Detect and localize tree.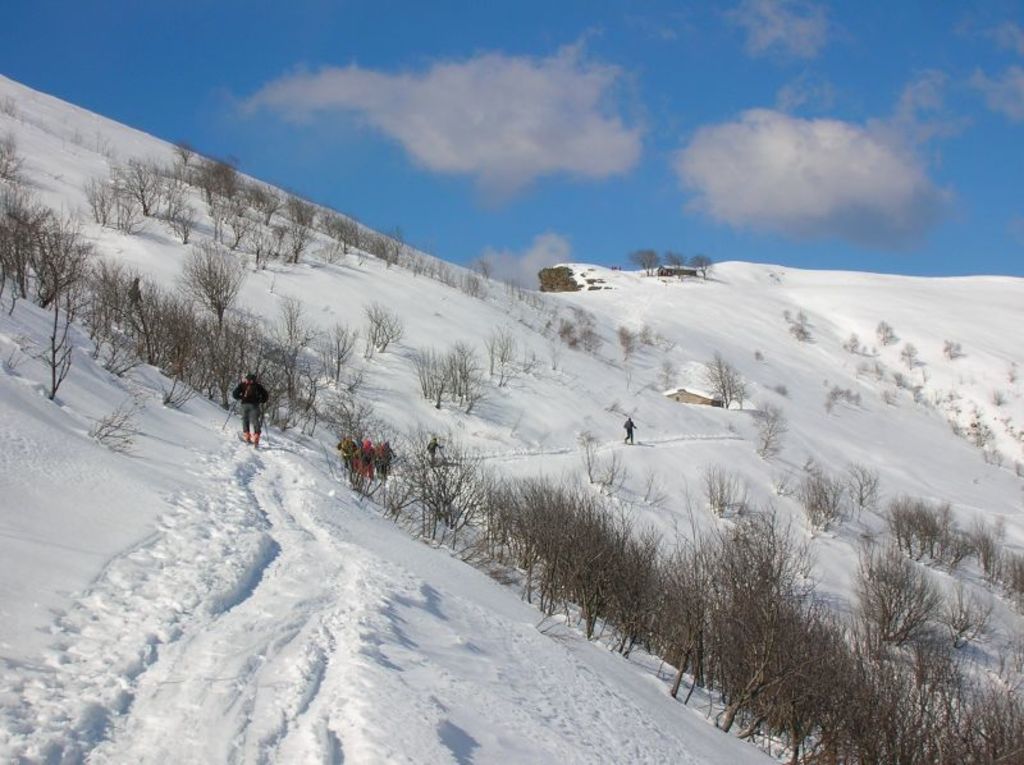
Localized at l=243, t=334, r=306, b=423.
